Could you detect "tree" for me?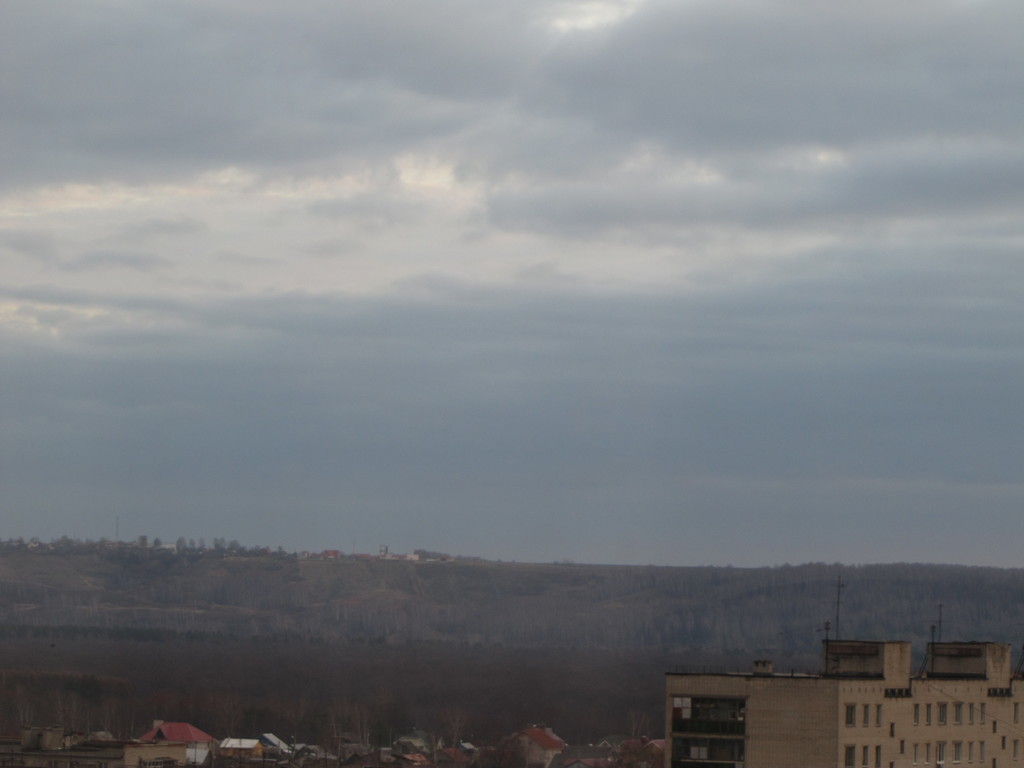
Detection result: left=176, top=534, right=187, bottom=560.
